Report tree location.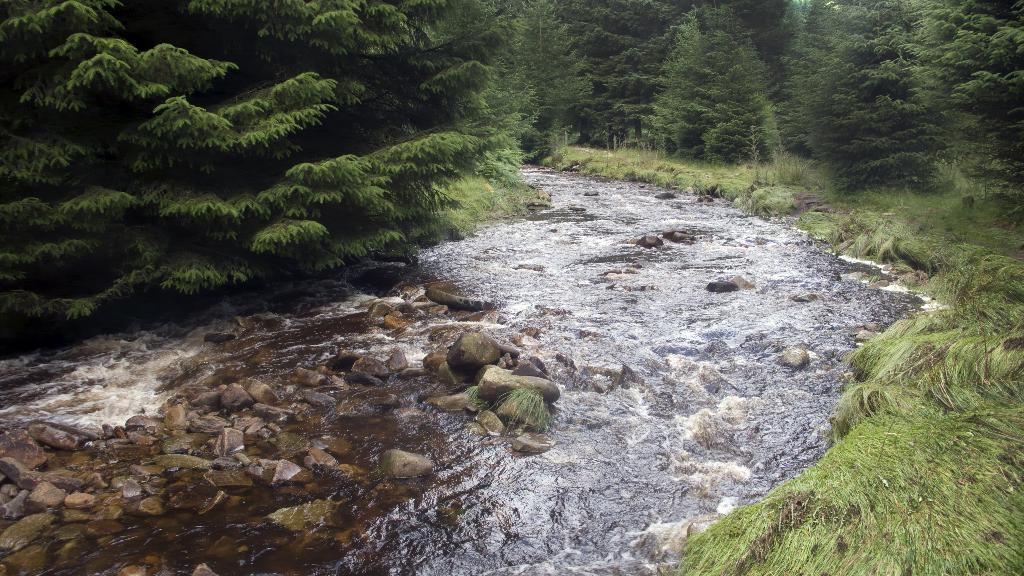
Report: Rect(324, 0, 530, 260).
